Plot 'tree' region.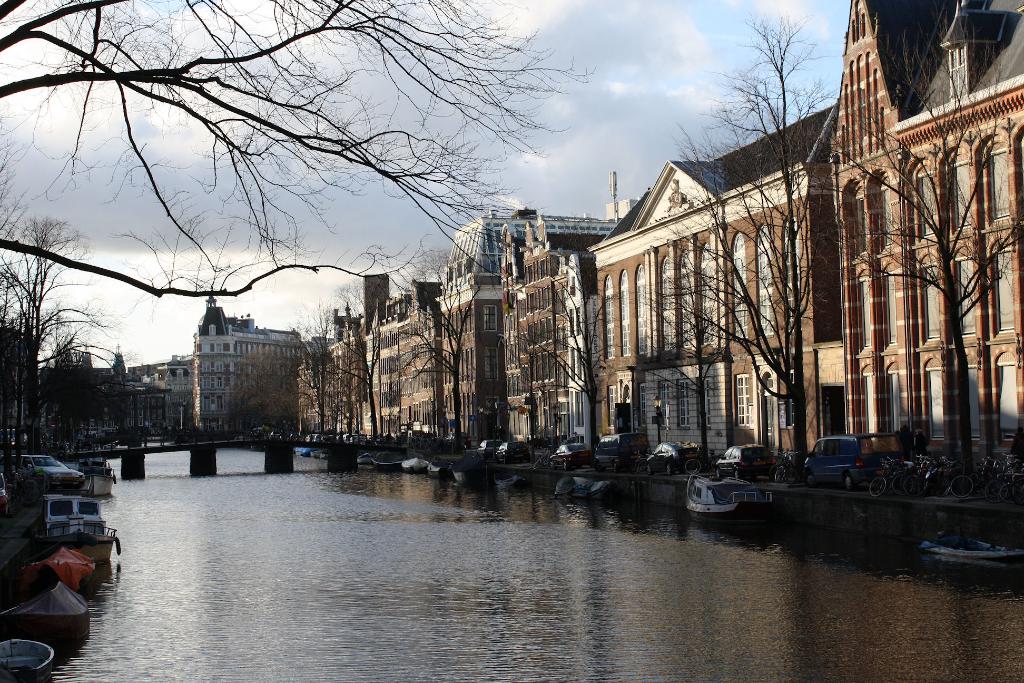
Plotted at locate(840, 0, 1023, 473).
